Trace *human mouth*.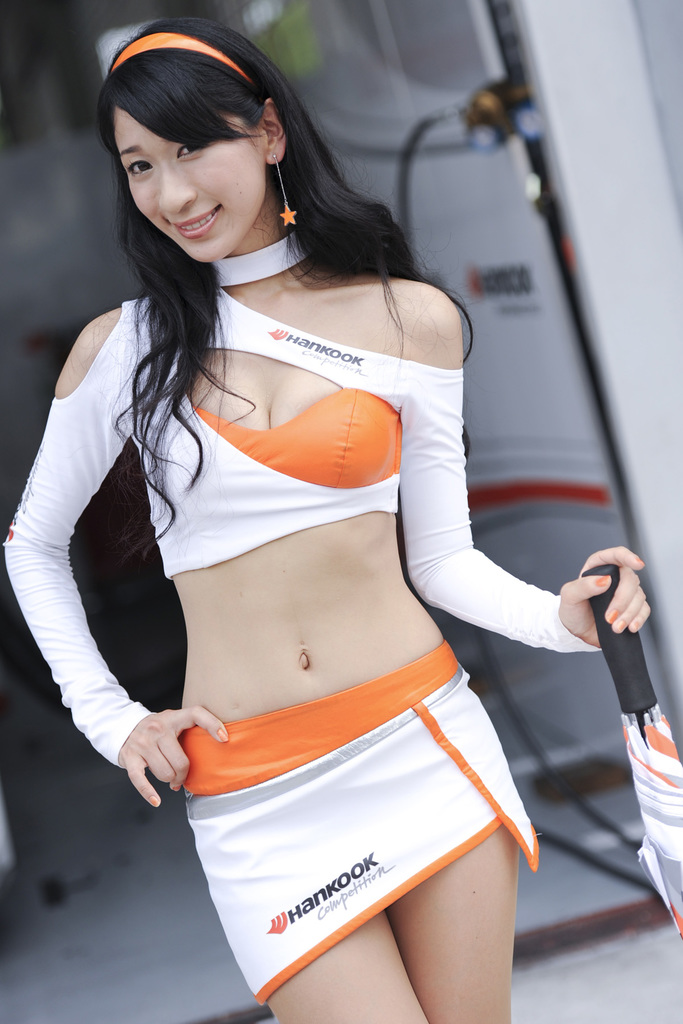
Traced to select_region(161, 206, 219, 241).
